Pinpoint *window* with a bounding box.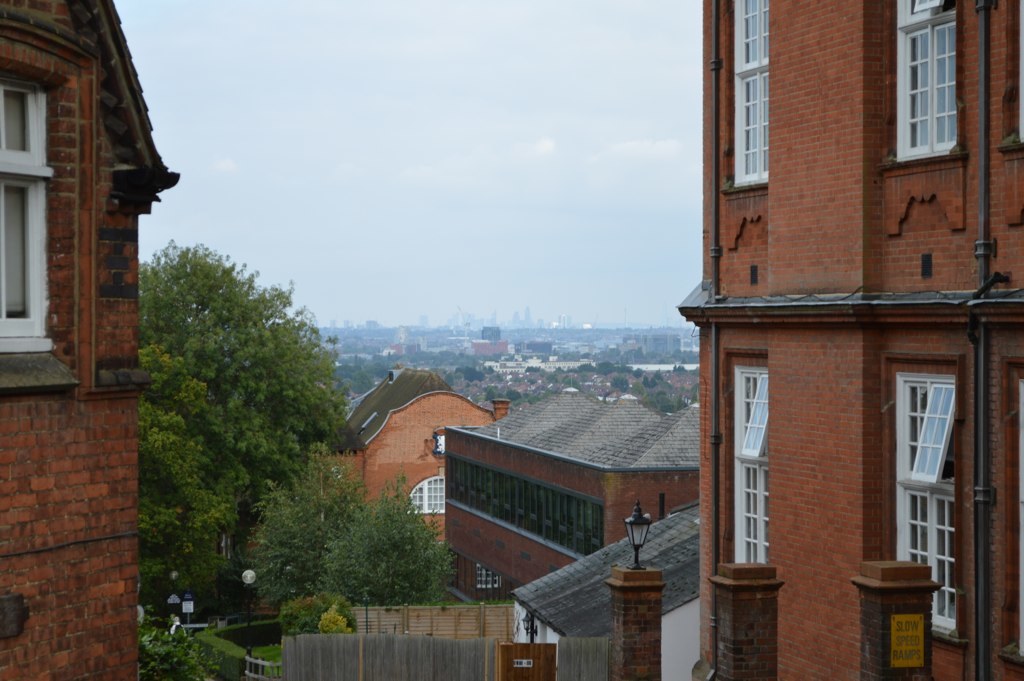
<region>0, 77, 58, 357</region>.
